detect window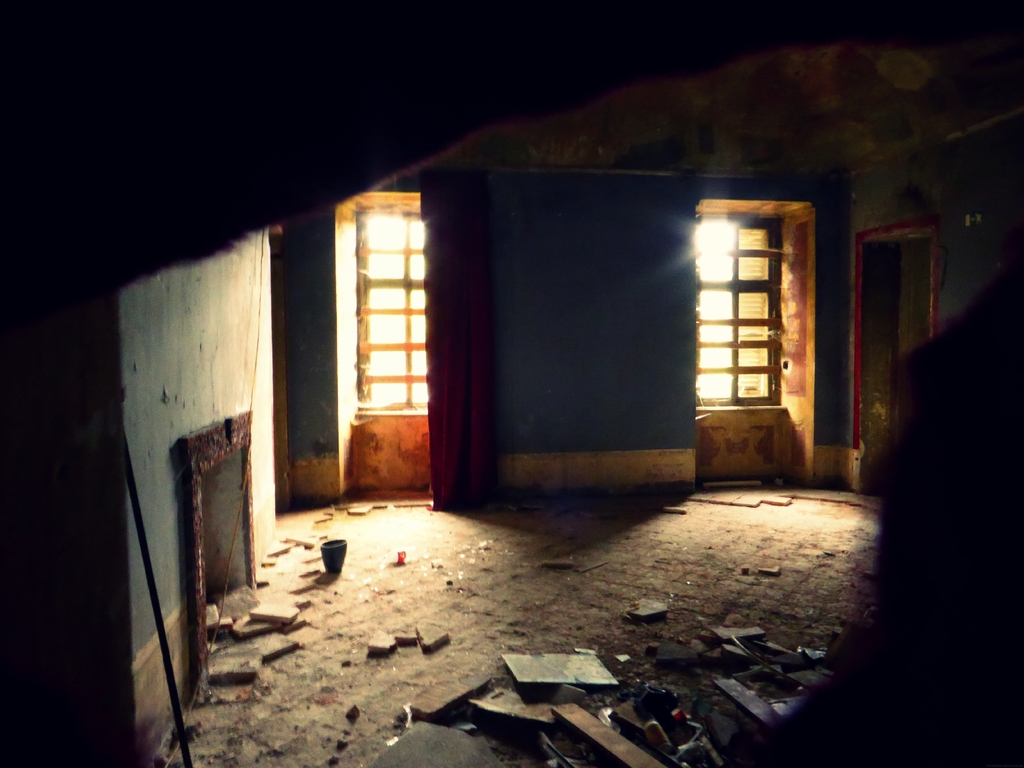
Rect(342, 220, 435, 422)
